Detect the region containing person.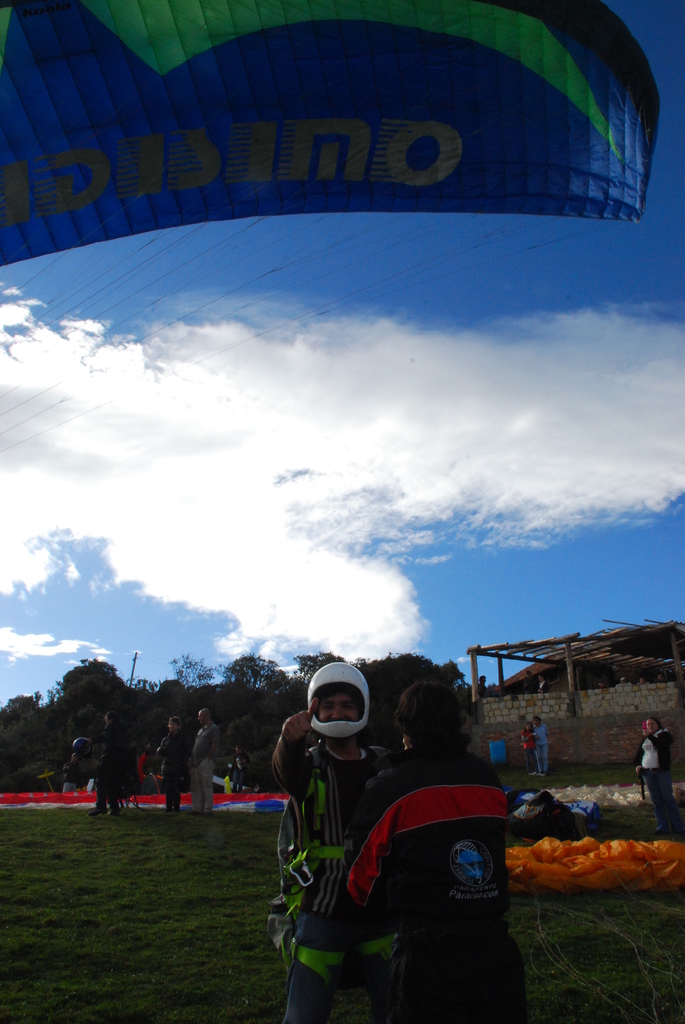
pyautogui.locateOnScreen(533, 717, 549, 771).
